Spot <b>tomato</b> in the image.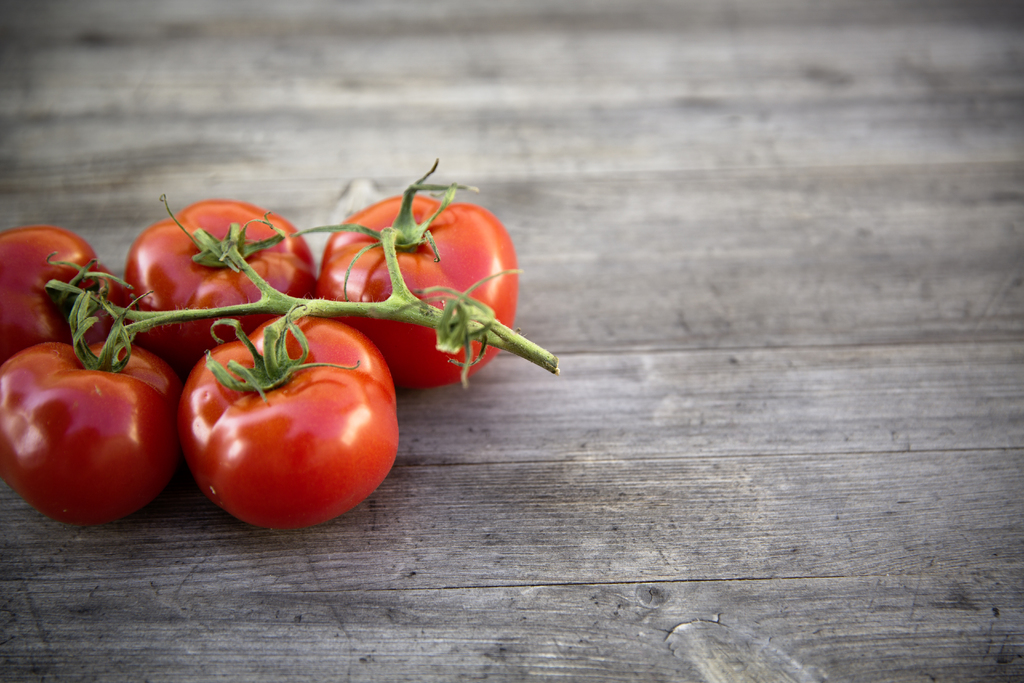
<b>tomato</b> found at 124, 190, 320, 358.
